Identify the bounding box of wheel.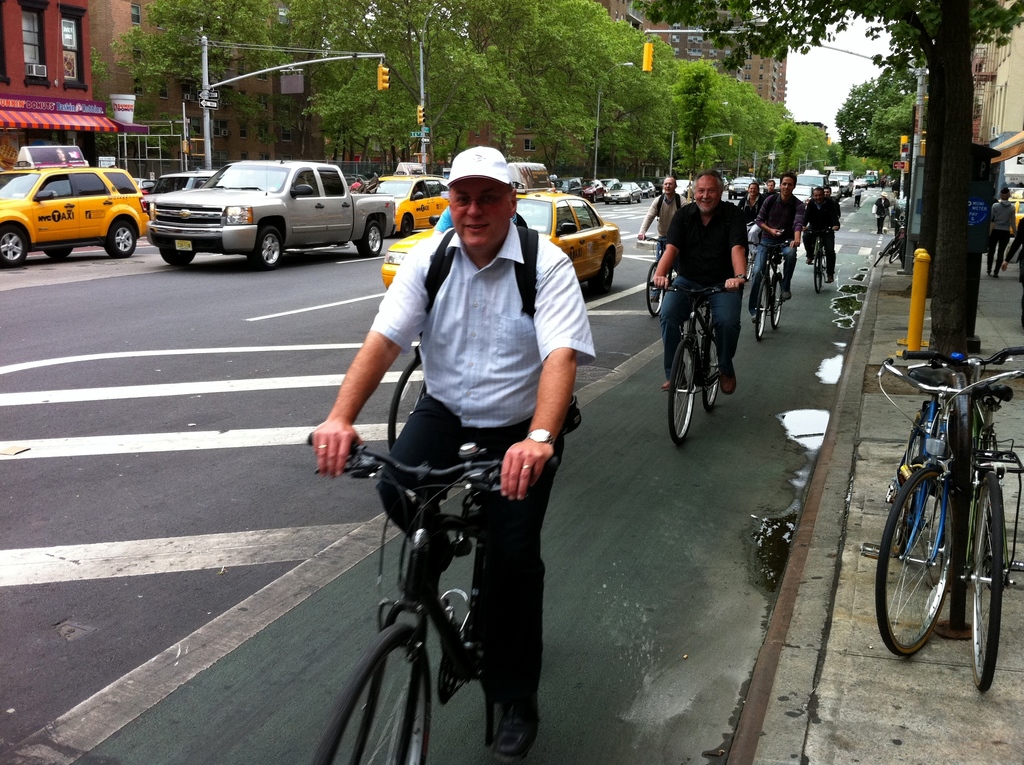
(left=358, top=218, right=382, bottom=258).
